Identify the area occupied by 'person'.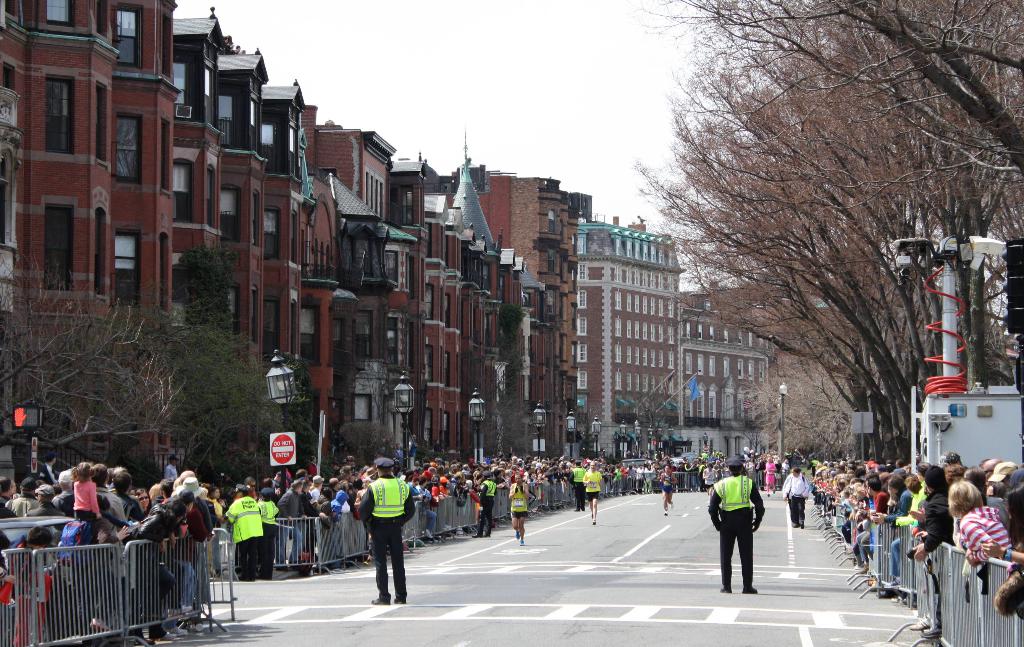
Area: {"x1": 358, "y1": 457, "x2": 414, "y2": 603}.
